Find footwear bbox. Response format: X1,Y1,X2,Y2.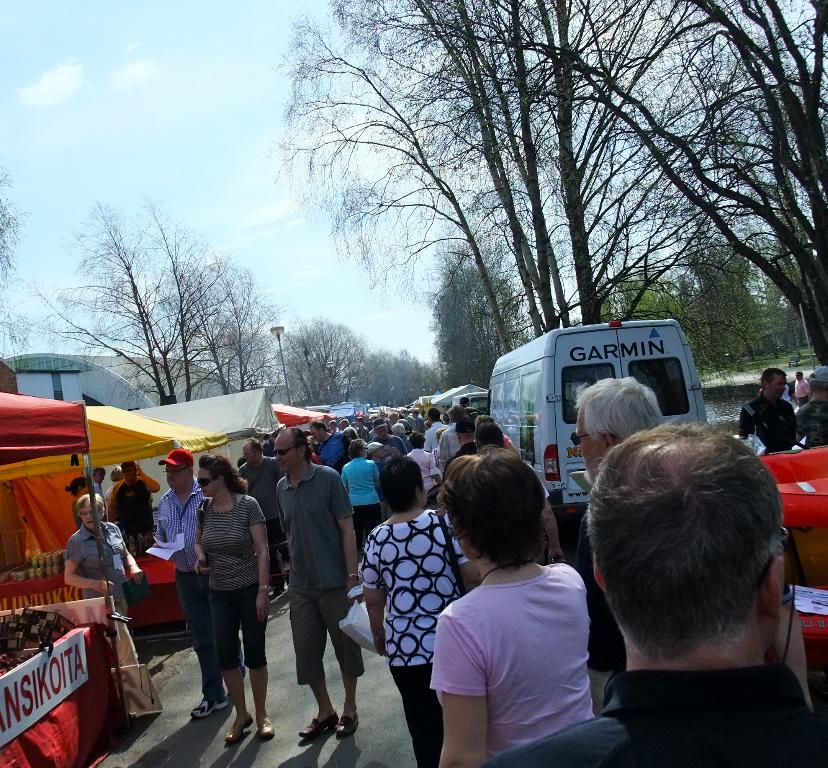
333,713,361,735.
